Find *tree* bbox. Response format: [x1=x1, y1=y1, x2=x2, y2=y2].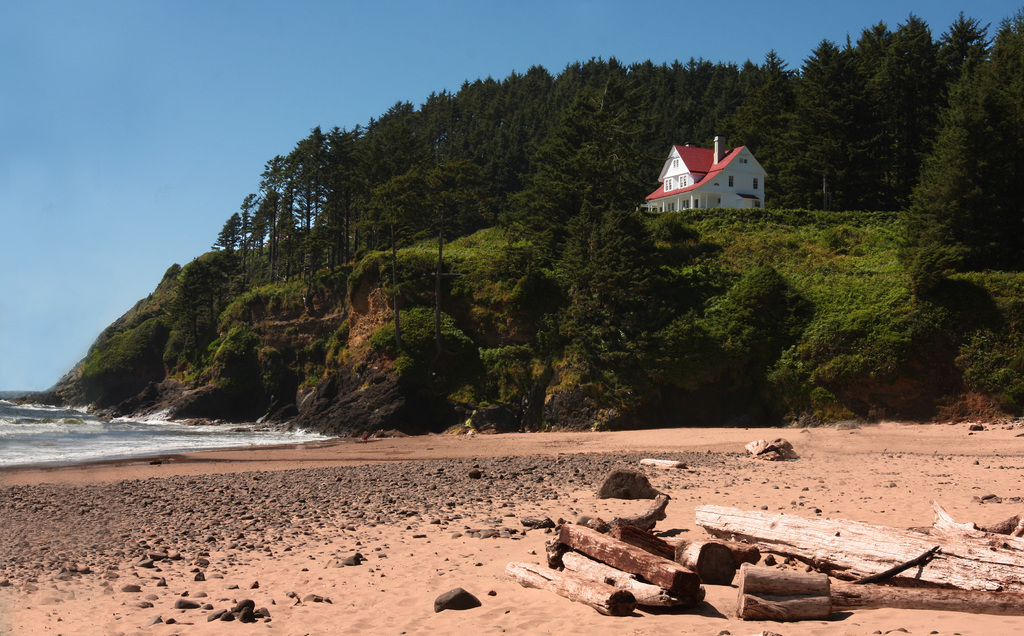
[x1=239, y1=113, x2=357, y2=289].
